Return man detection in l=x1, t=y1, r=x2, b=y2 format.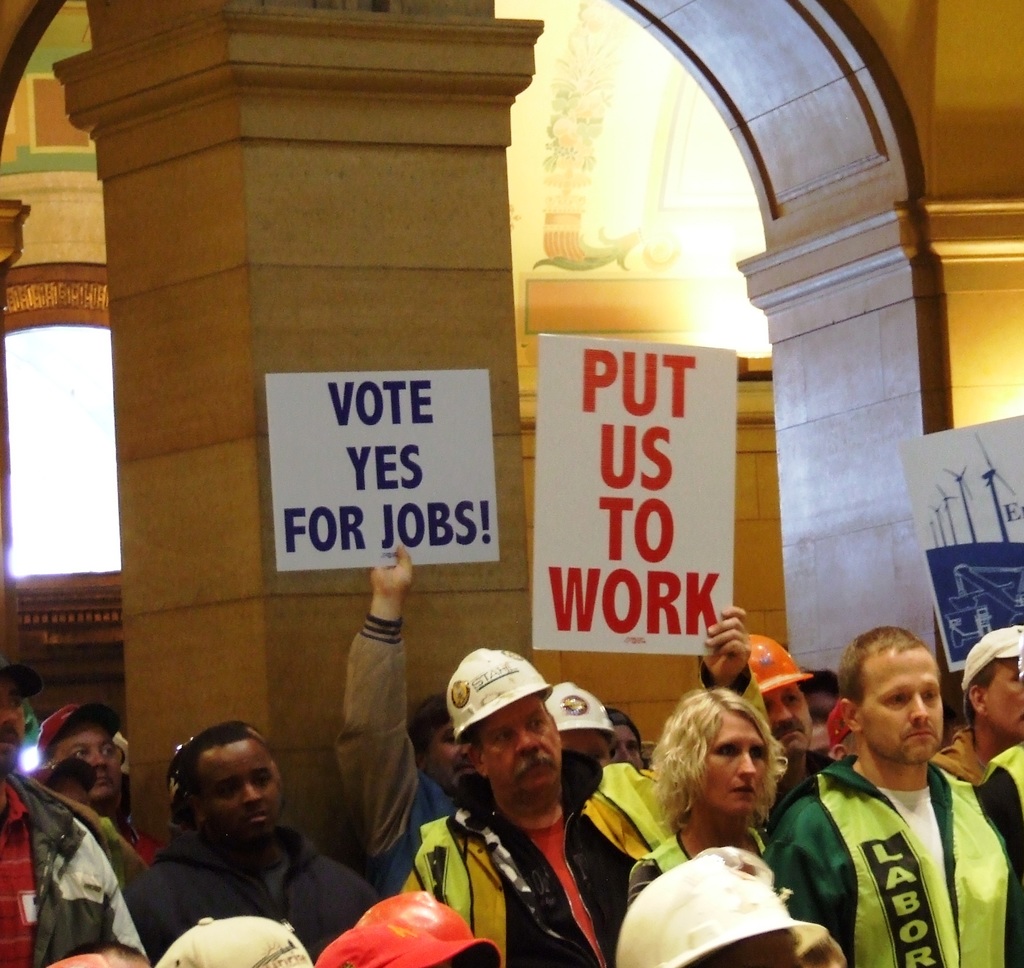
l=331, t=540, r=480, b=905.
